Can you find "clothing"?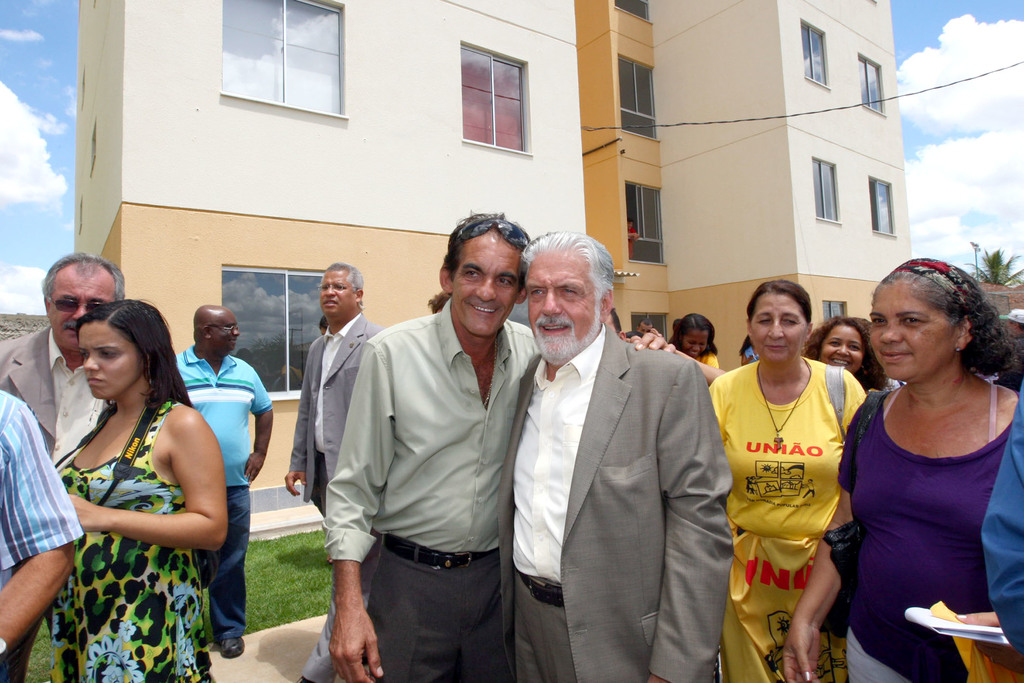
Yes, bounding box: <region>697, 353, 869, 682</region>.
